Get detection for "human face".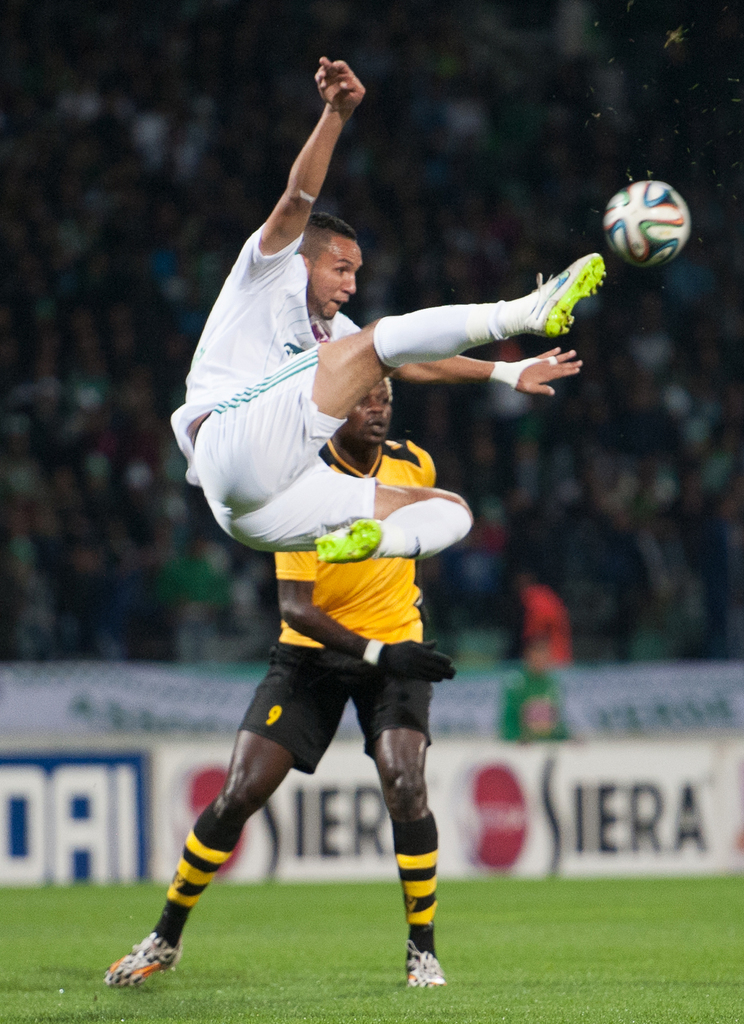
Detection: [343,381,399,454].
